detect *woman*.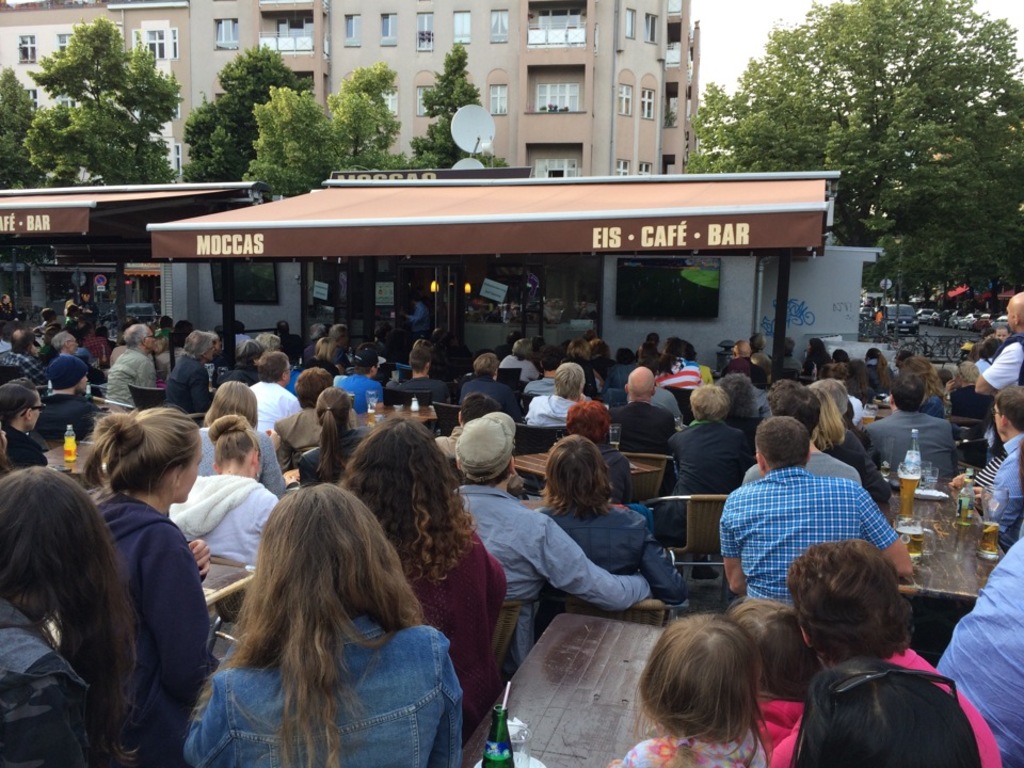
Detected at pyautogui.locateOnScreen(169, 414, 281, 571).
